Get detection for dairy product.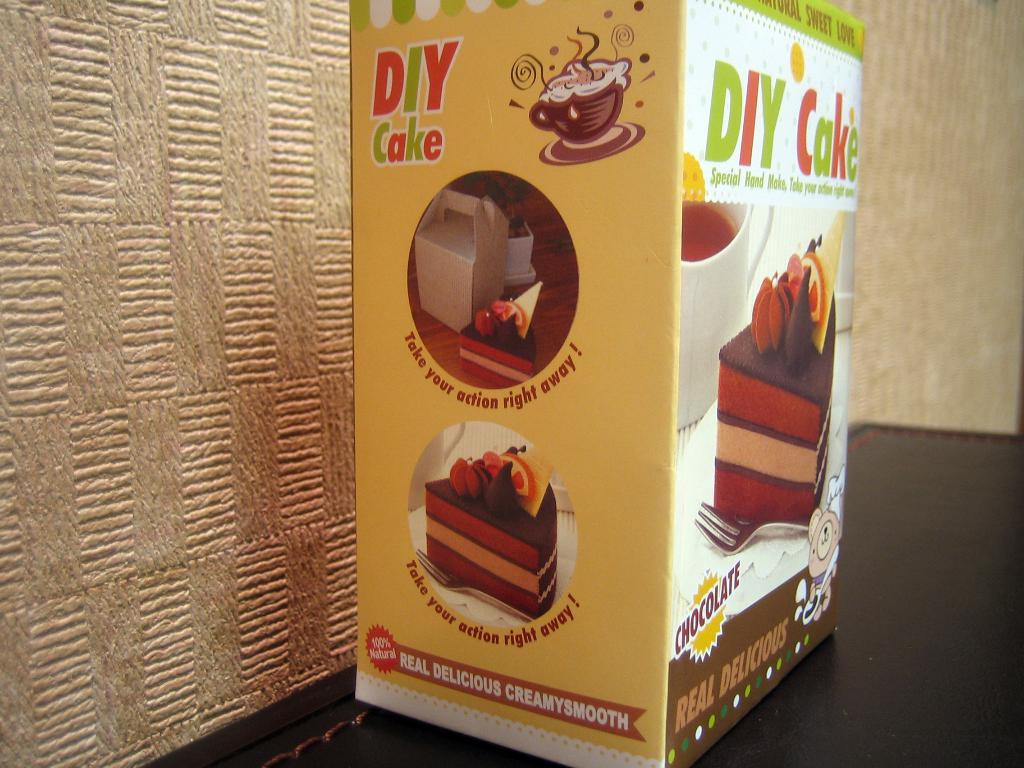
Detection: 399 444 560 607.
